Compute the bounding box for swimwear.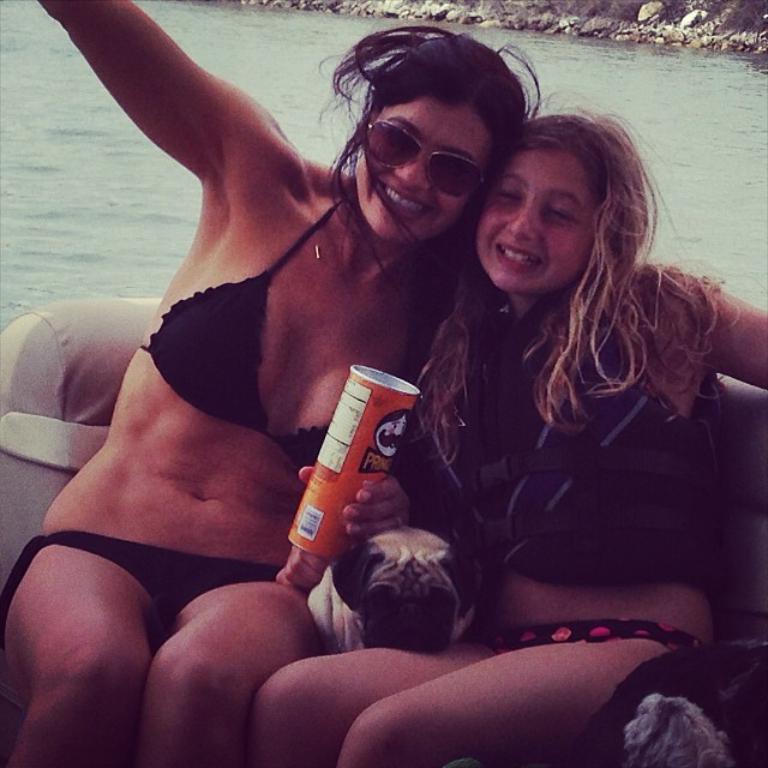
x1=462 y1=617 x2=714 y2=659.
